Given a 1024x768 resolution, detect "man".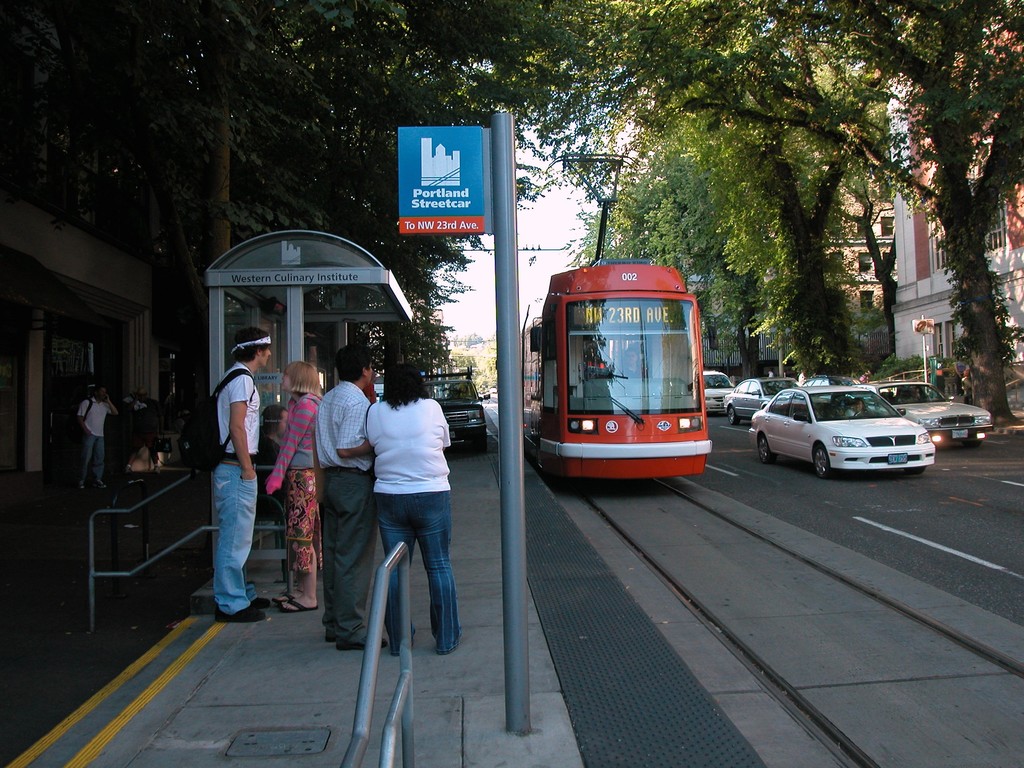
76/383/119/493.
